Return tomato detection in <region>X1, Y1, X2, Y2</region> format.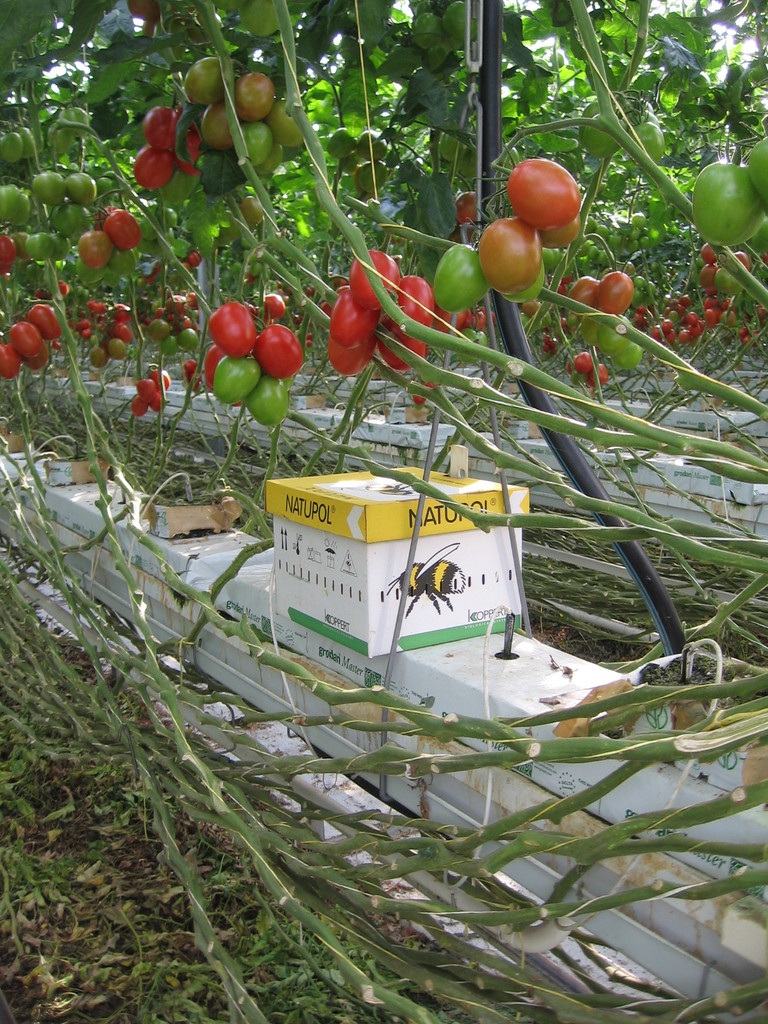
<region>742, 137, 767, 218</region>.
